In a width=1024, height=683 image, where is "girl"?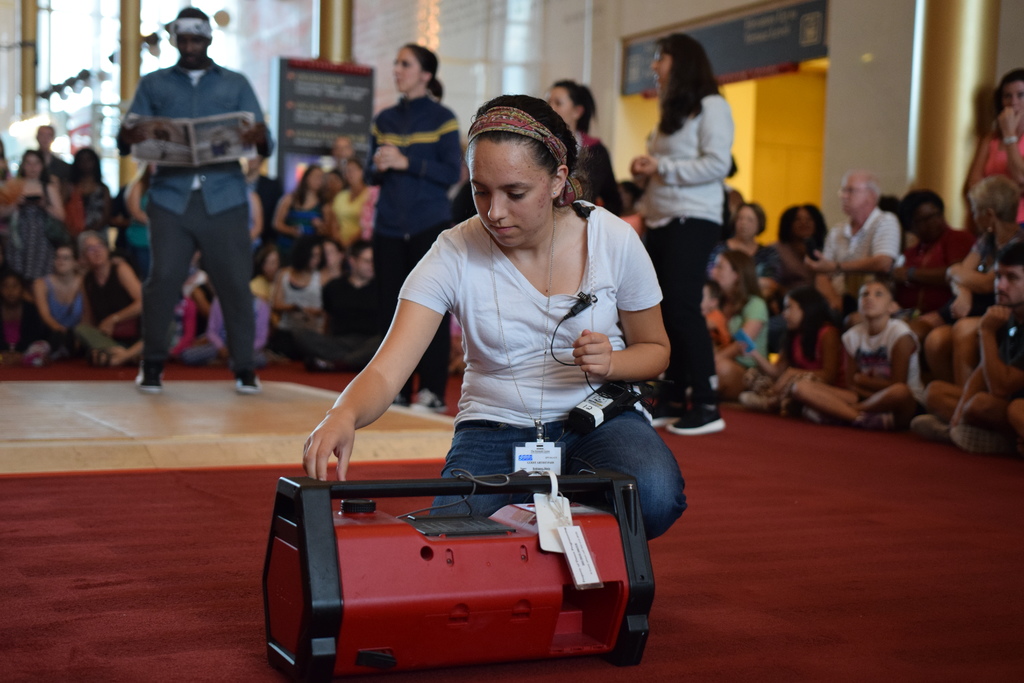
left=706, top=242, right=767, bottom=387.
